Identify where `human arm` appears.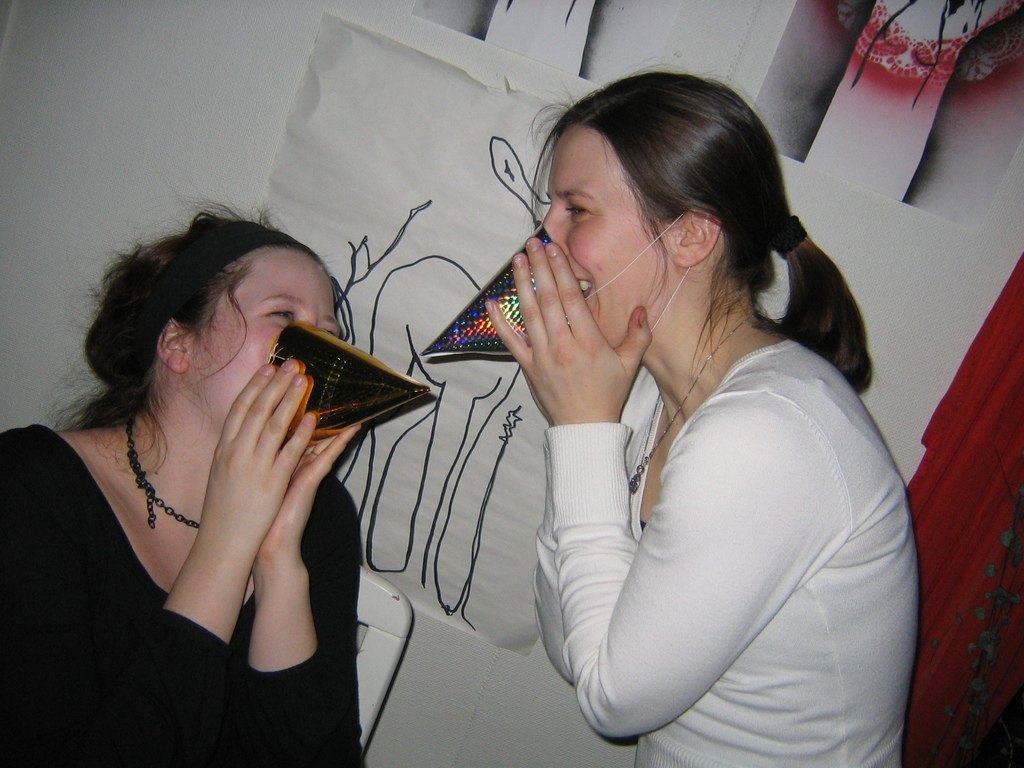
Appears at box(548, 308, 842, 744).
